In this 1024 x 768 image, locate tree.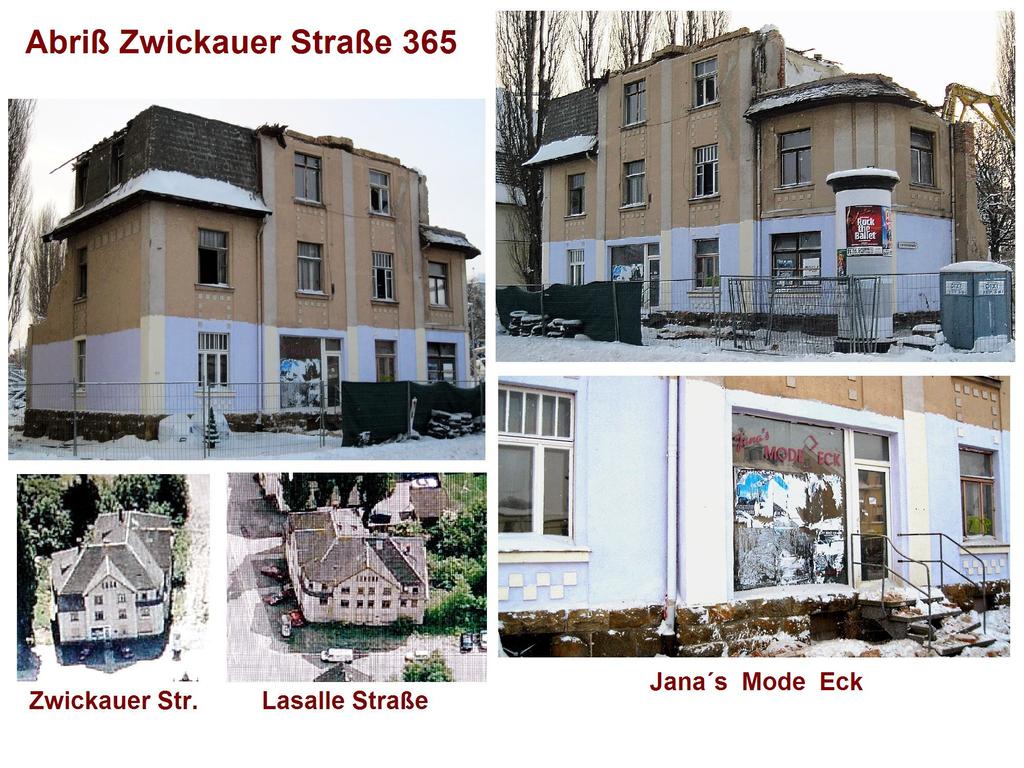
Bounding box: locate(364, 471, 388, 507).
